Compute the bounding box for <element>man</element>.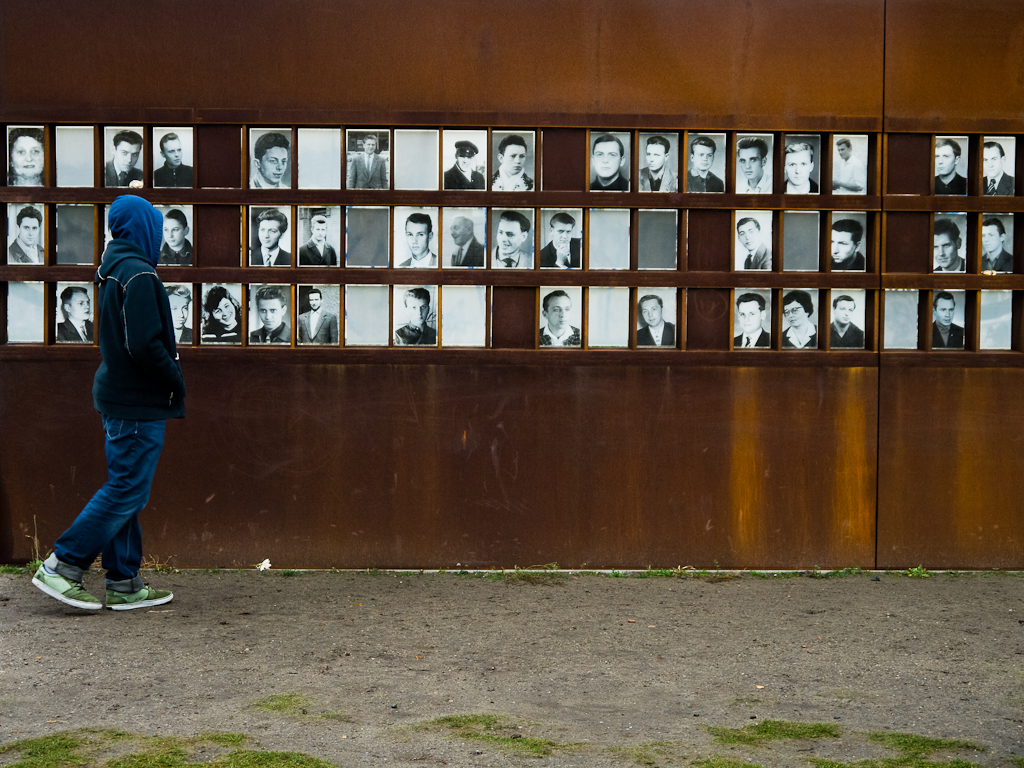
<bbox>691, 136, 723, 194</bbox>.
